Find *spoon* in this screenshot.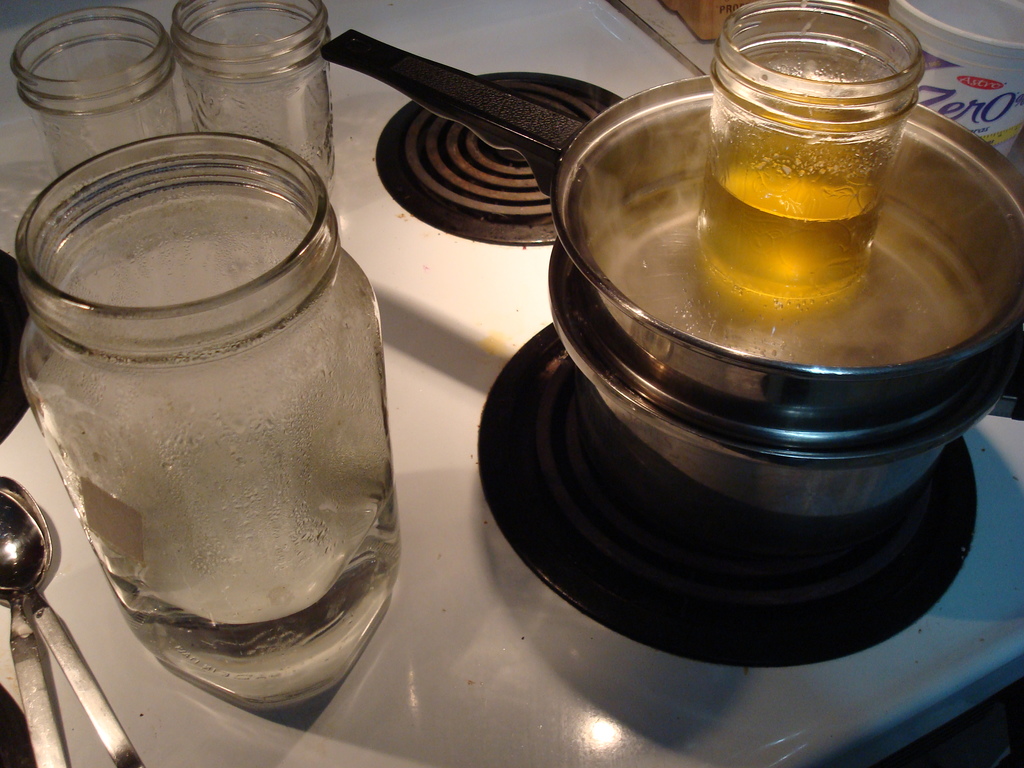
The bounding box for *spoon* is box(0, 474, 60, 764).
